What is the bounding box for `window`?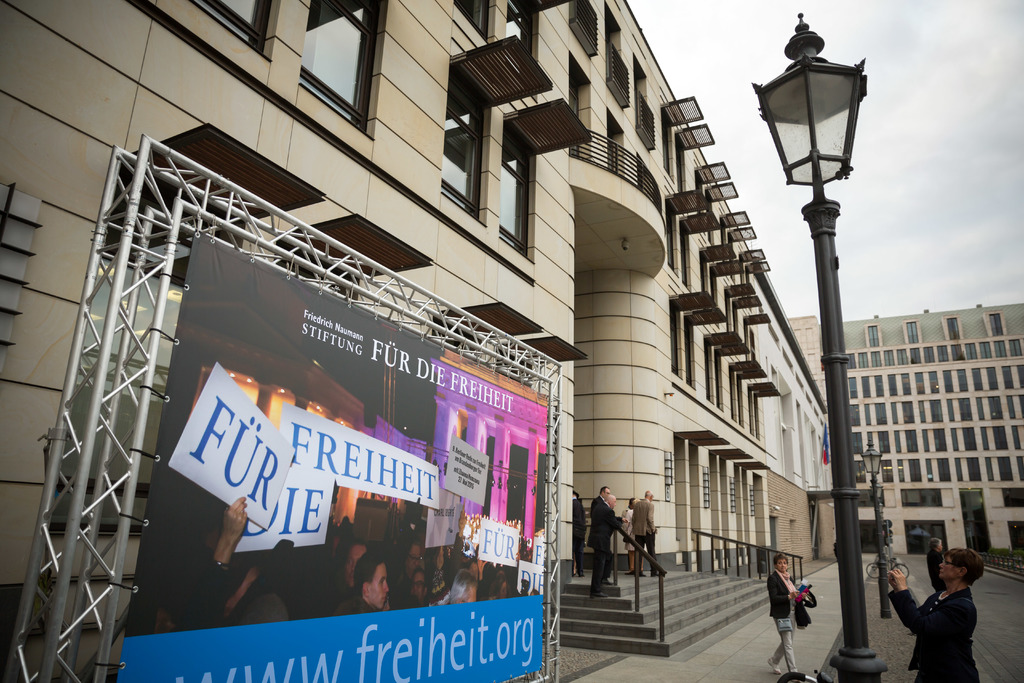
676, 131, 686, 194.
